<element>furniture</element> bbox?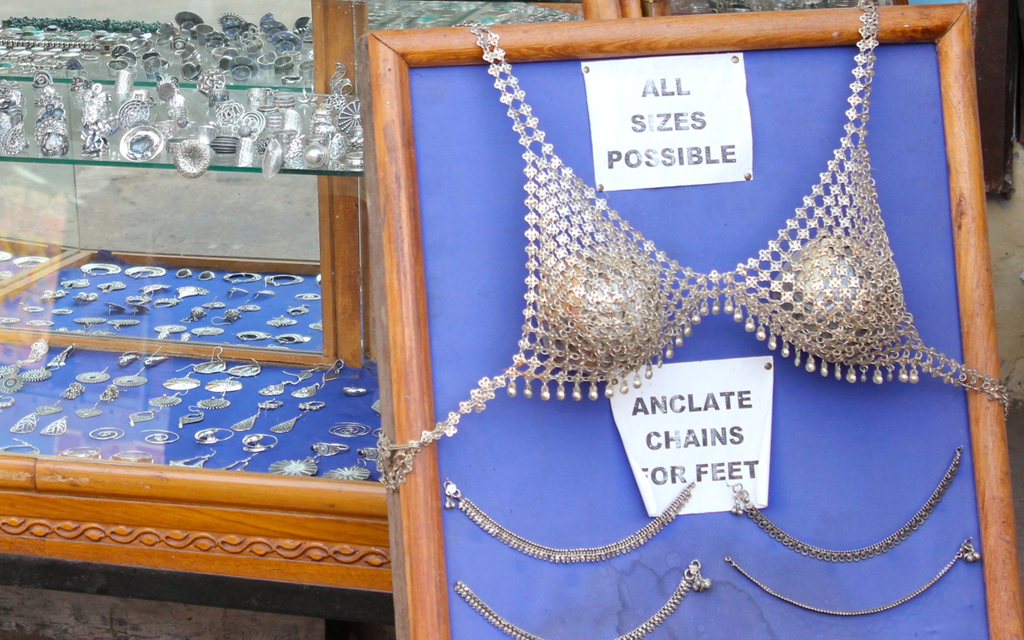
(353,0,1023,639)
